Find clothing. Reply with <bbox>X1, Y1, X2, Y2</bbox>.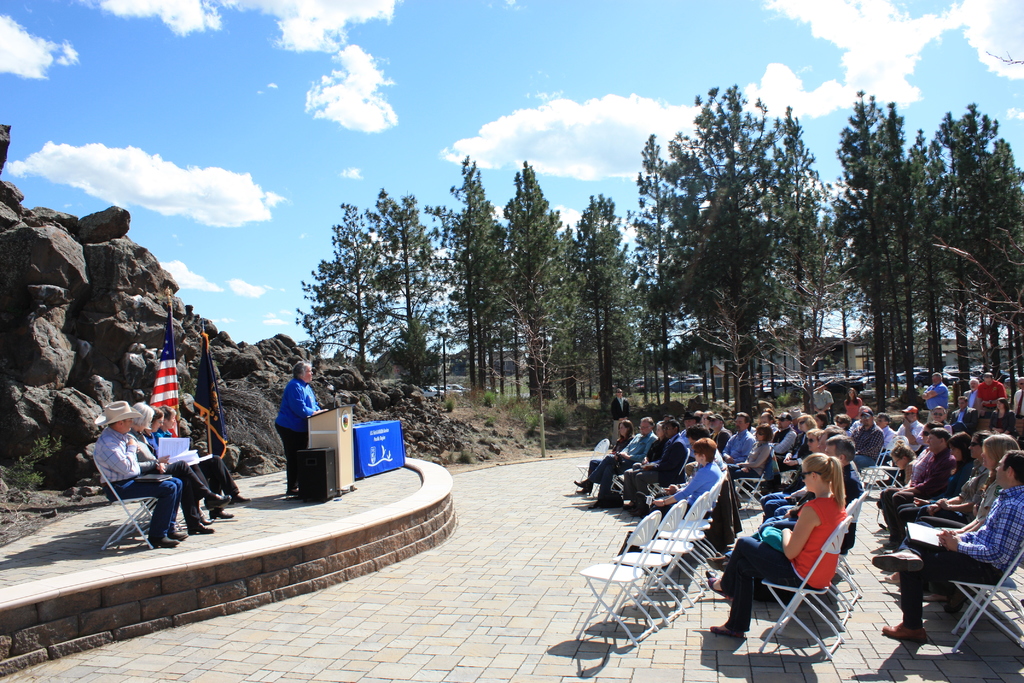
<bbox>750, 475, 869, 638</bbox>.
